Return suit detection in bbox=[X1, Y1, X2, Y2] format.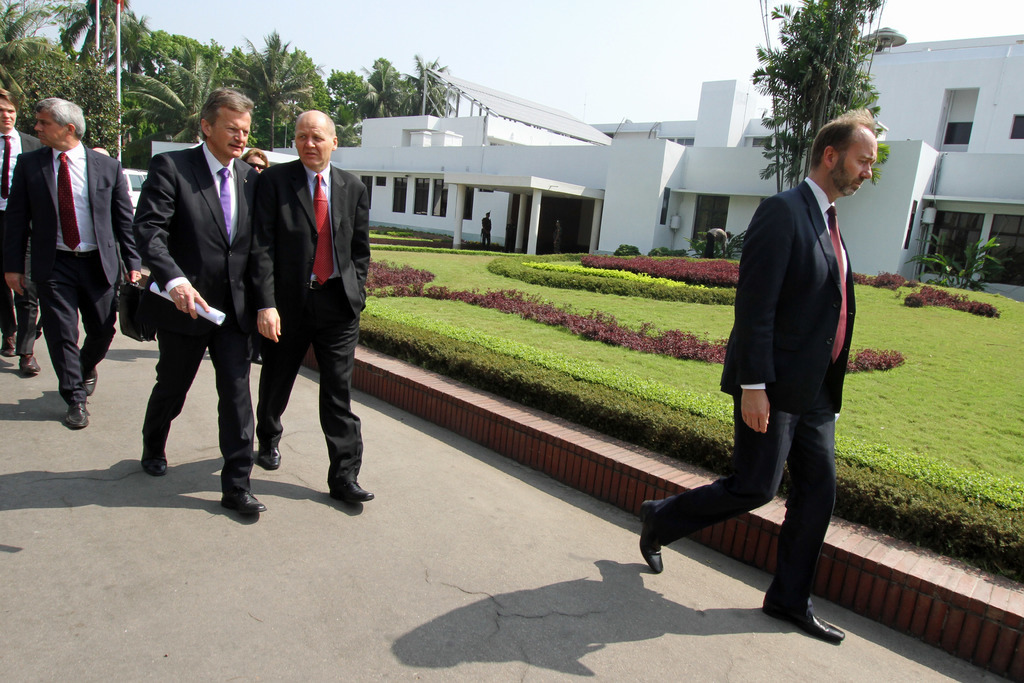
bbox=[0, 141, 141, 401].
